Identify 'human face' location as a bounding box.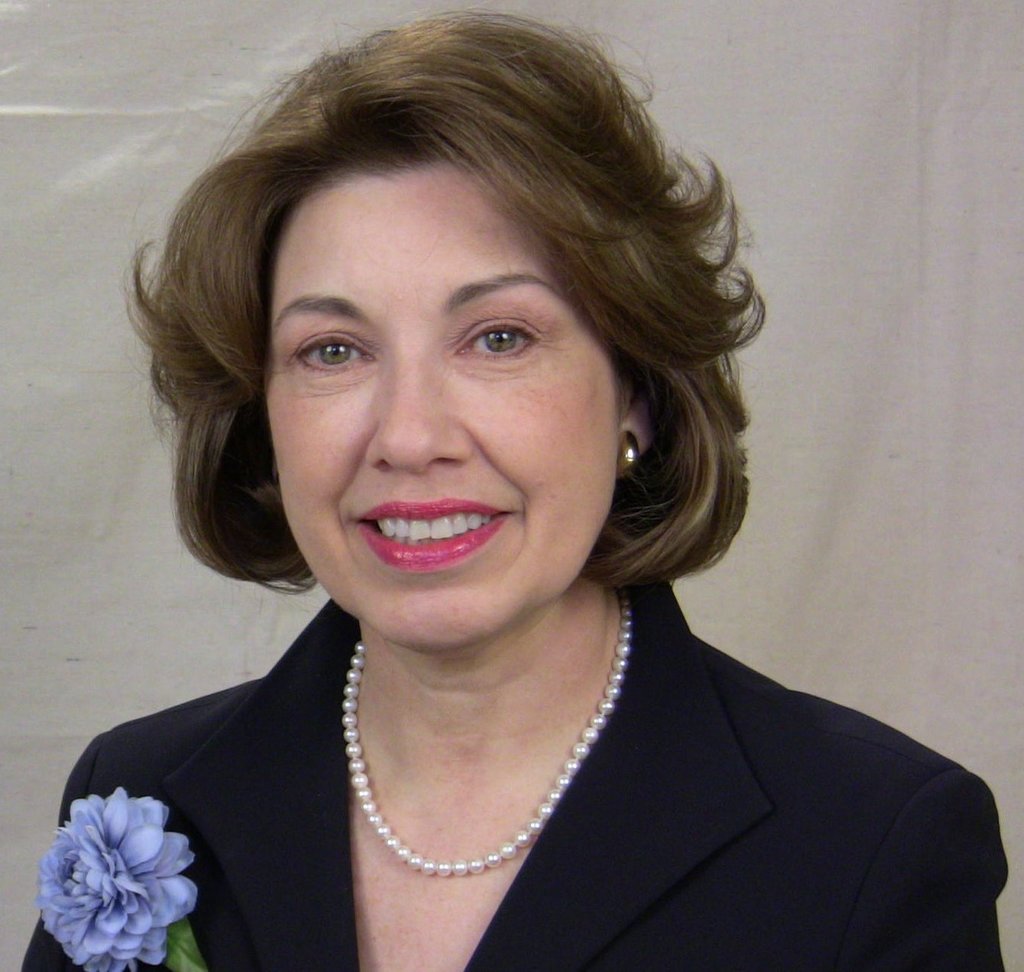
Rect(264, 168, 618, 651).
